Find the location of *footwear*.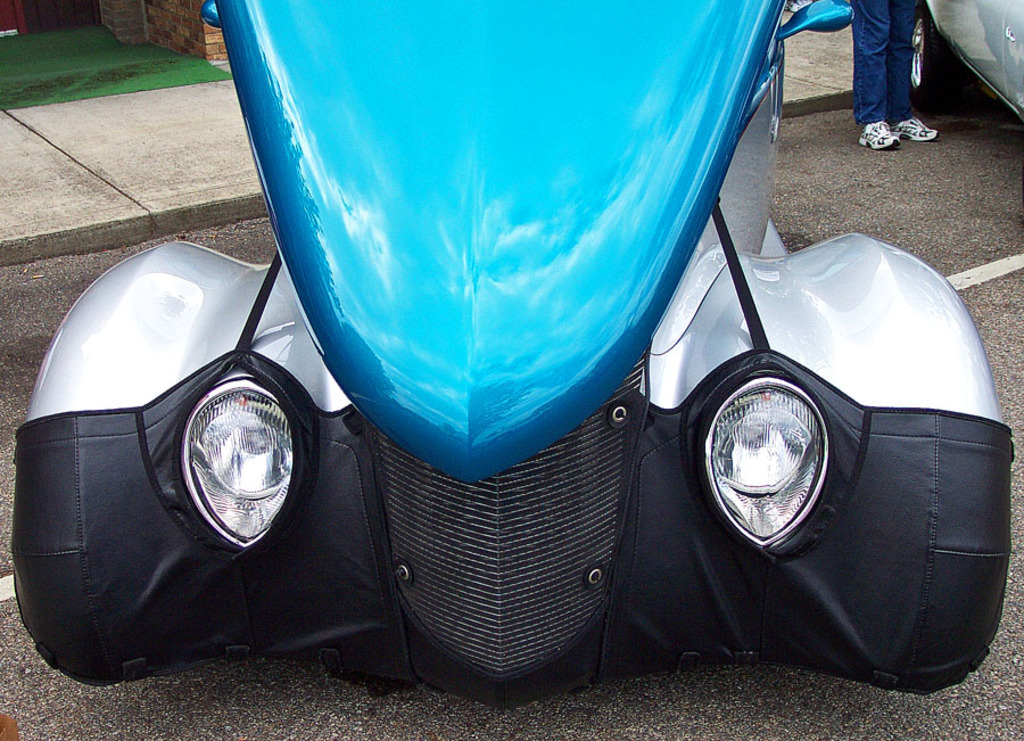
Location: bbox=(894, 116, 939, 143).
